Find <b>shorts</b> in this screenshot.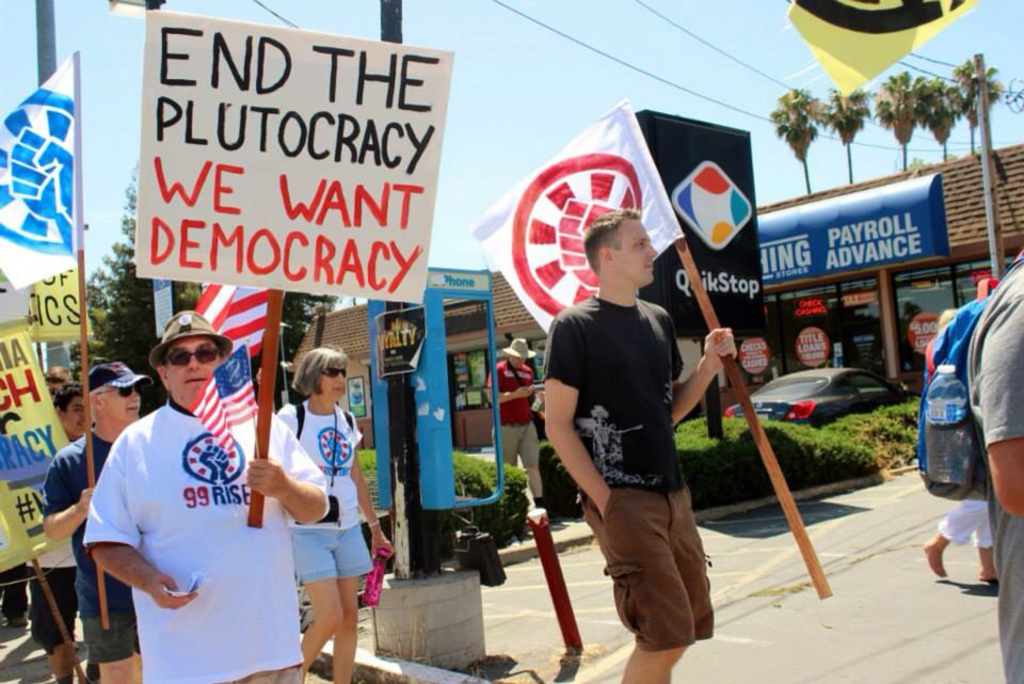
The bounding box for <b>shorts</b> is BBox(578, 486, 716, 651).
